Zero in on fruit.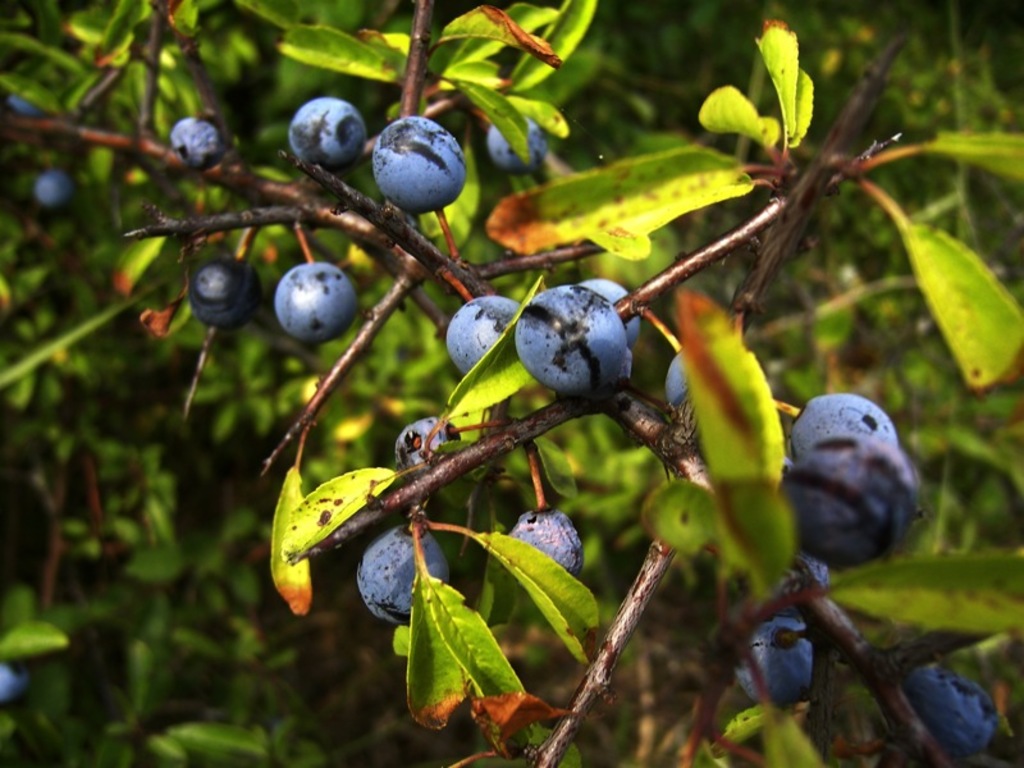
Zeroed in: rect(371, 116, 471, 212).
